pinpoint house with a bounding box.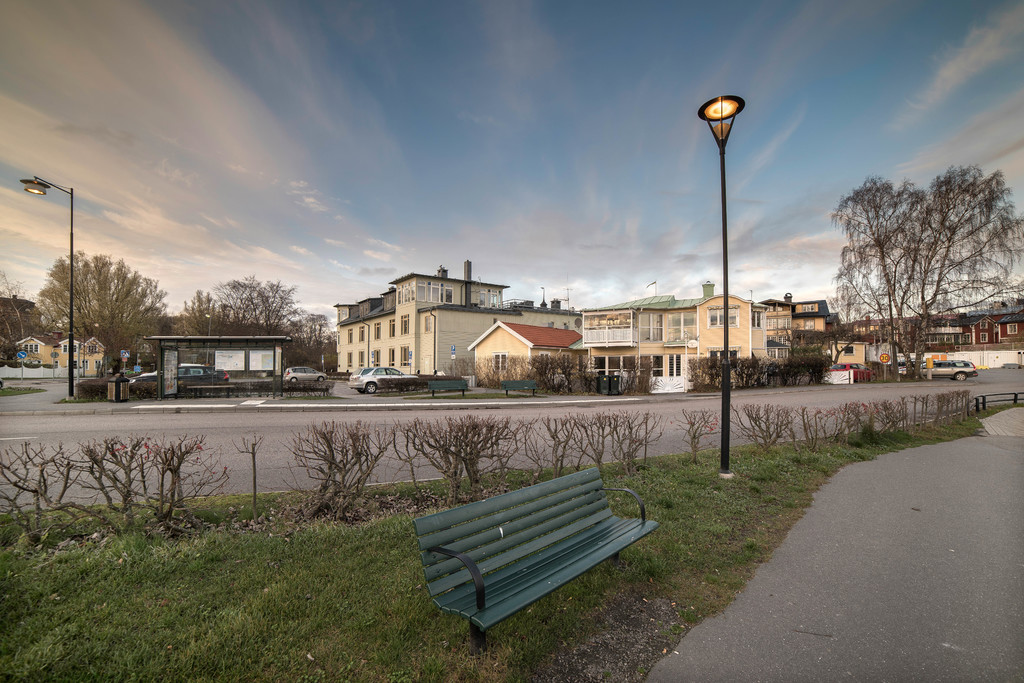
select_region(847, 294, 1023, 353).
